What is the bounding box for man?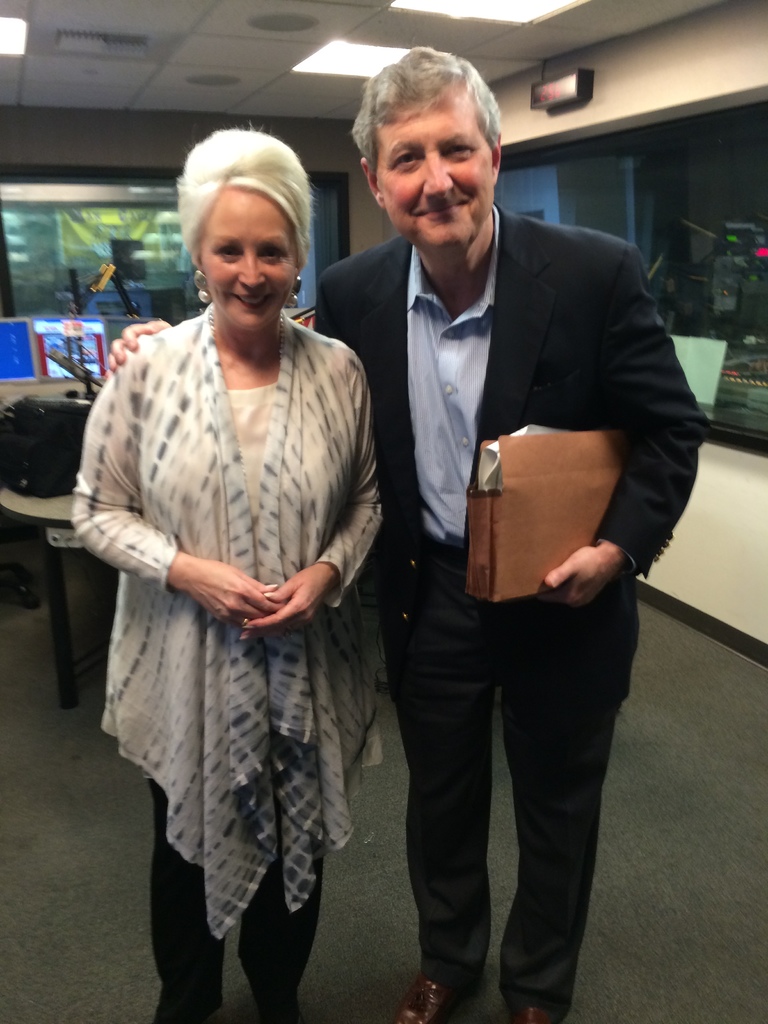
bbox(106, 45, 708, 1023).
